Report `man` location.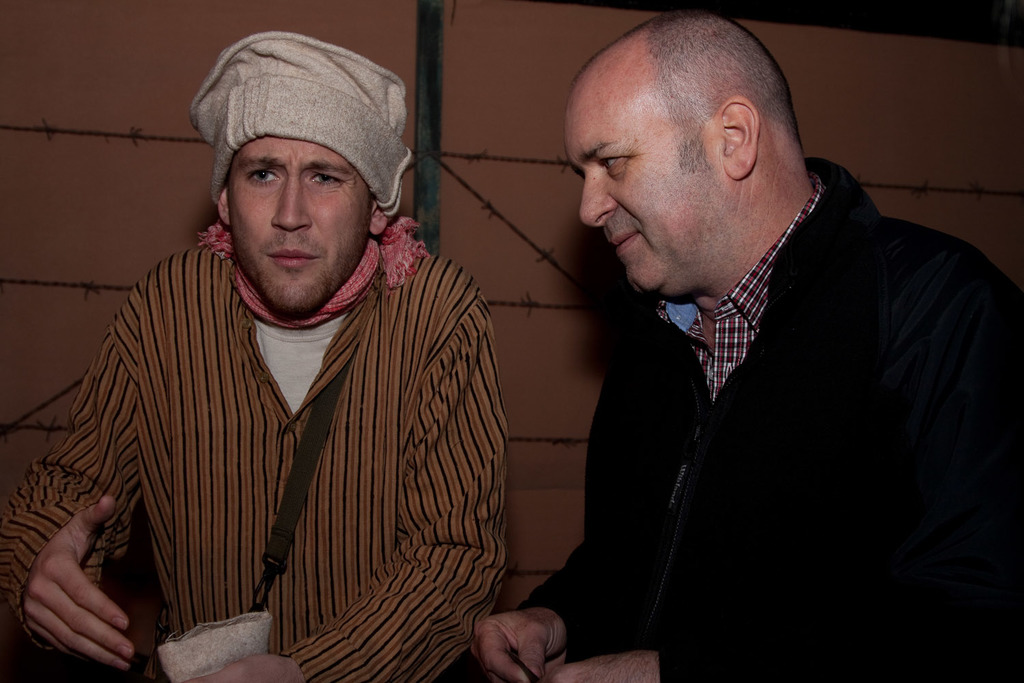
Report: x1=472, y1=8, x2=1023, y2=682.
